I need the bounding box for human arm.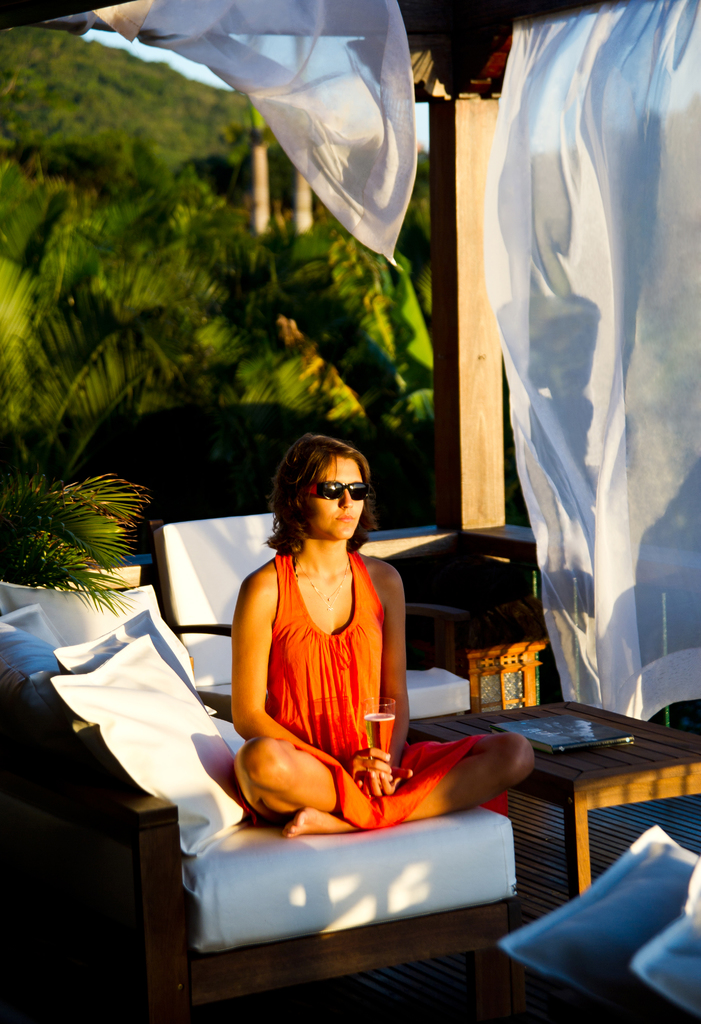
Here it is: l=367, t=629, r=427, b=762.
